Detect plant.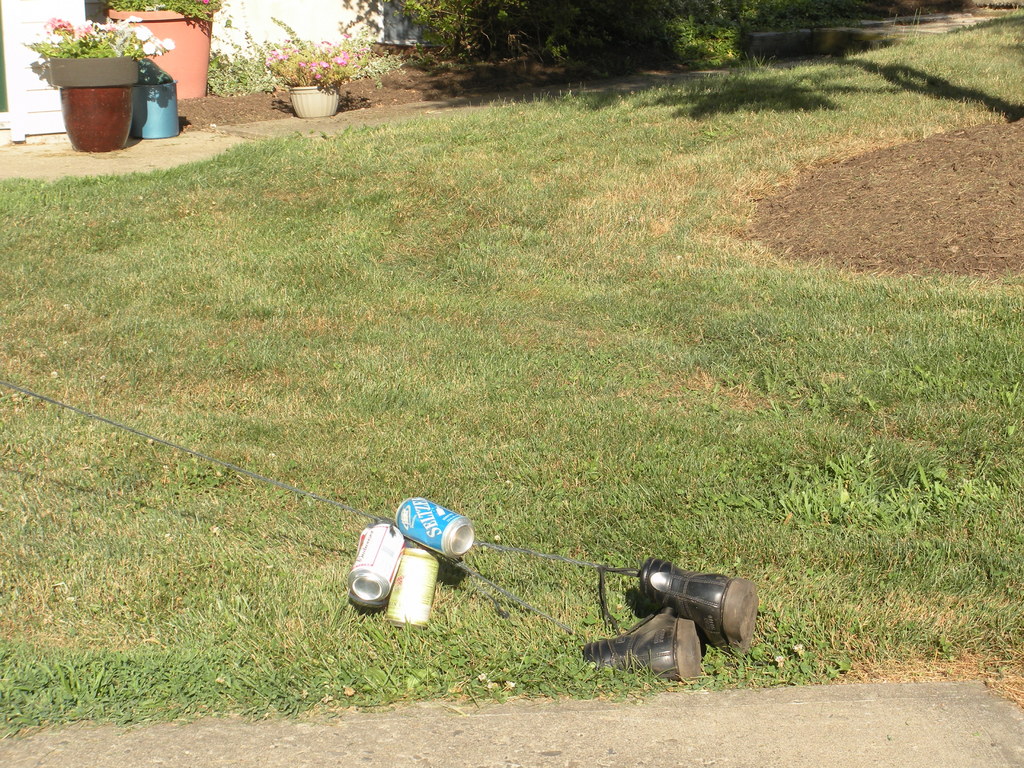
Detected at l=112, t=0, r=227, b=22.
